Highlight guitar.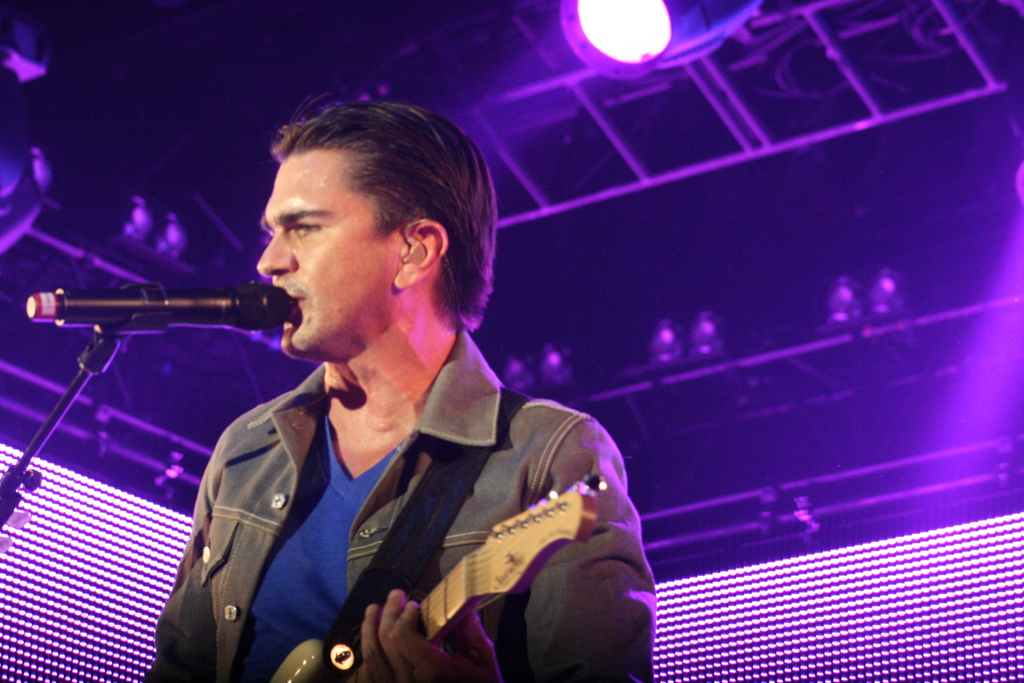
Highlighted region: box(269, 466, 609, 682).
